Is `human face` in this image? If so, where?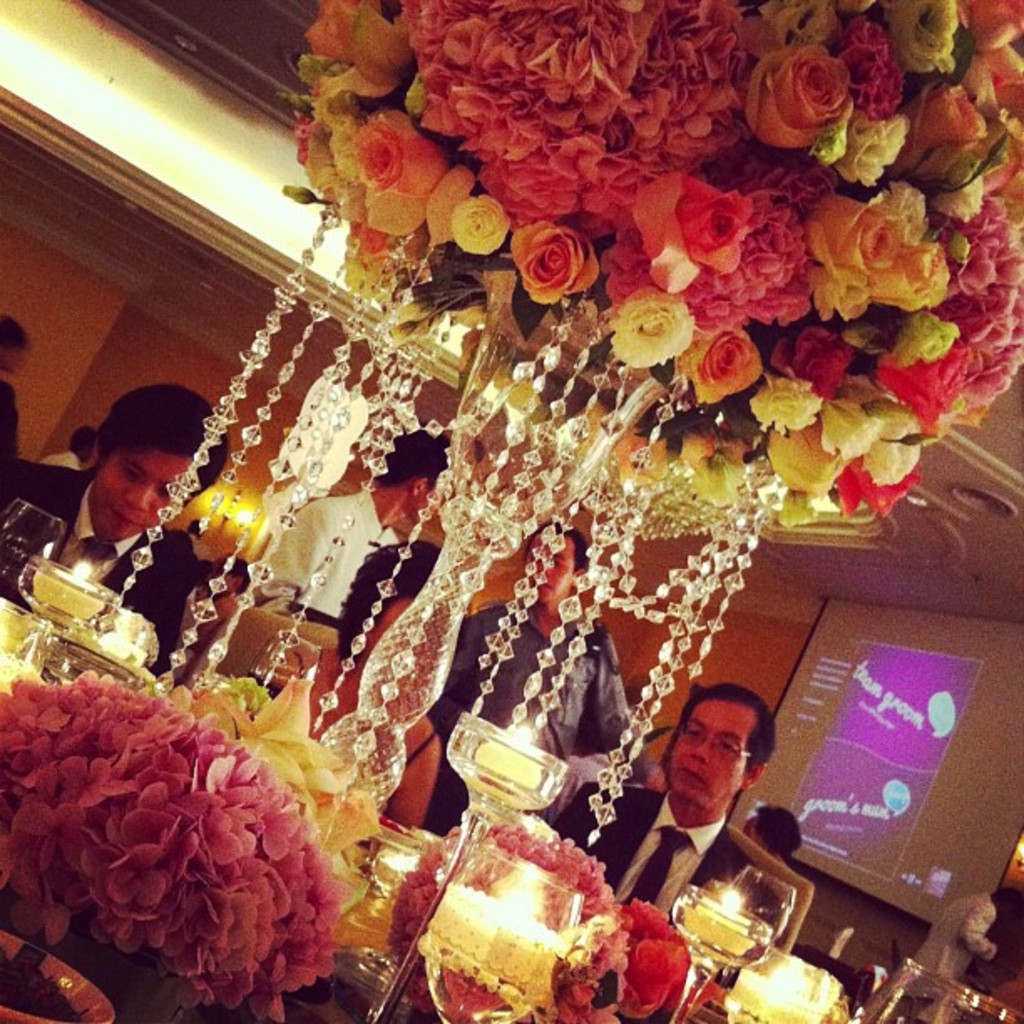
Yes, at l=671, t=701, r=748, b=801.
